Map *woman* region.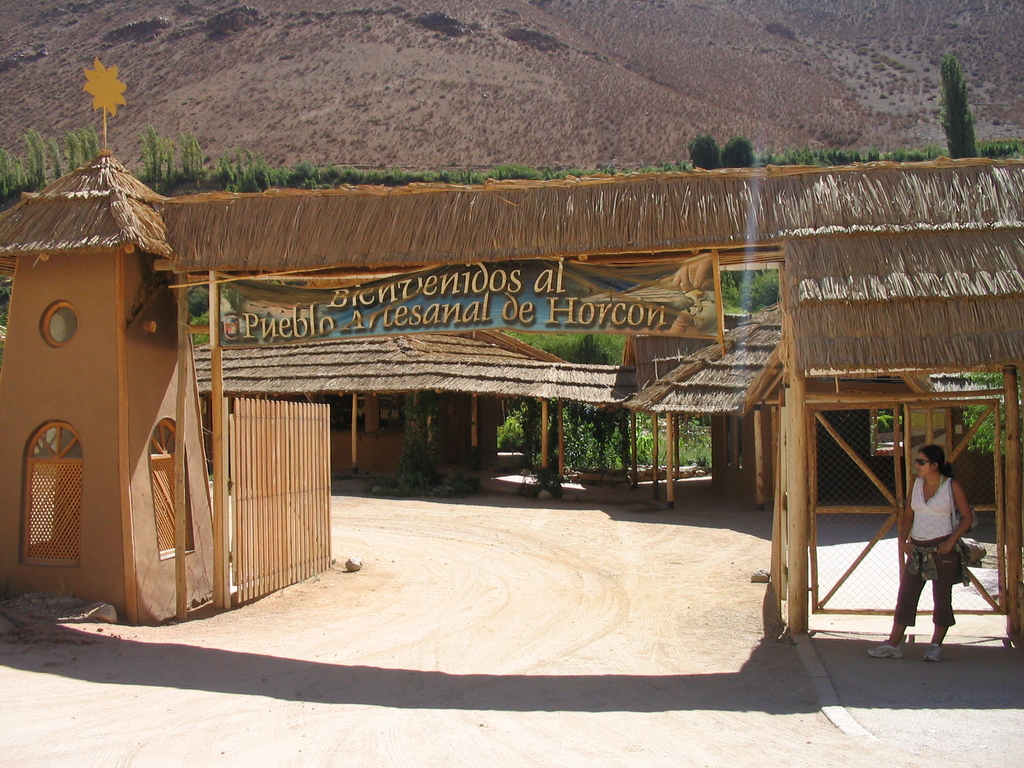
Mapped to x1=895 y1=428 x2=991 y2=651.
